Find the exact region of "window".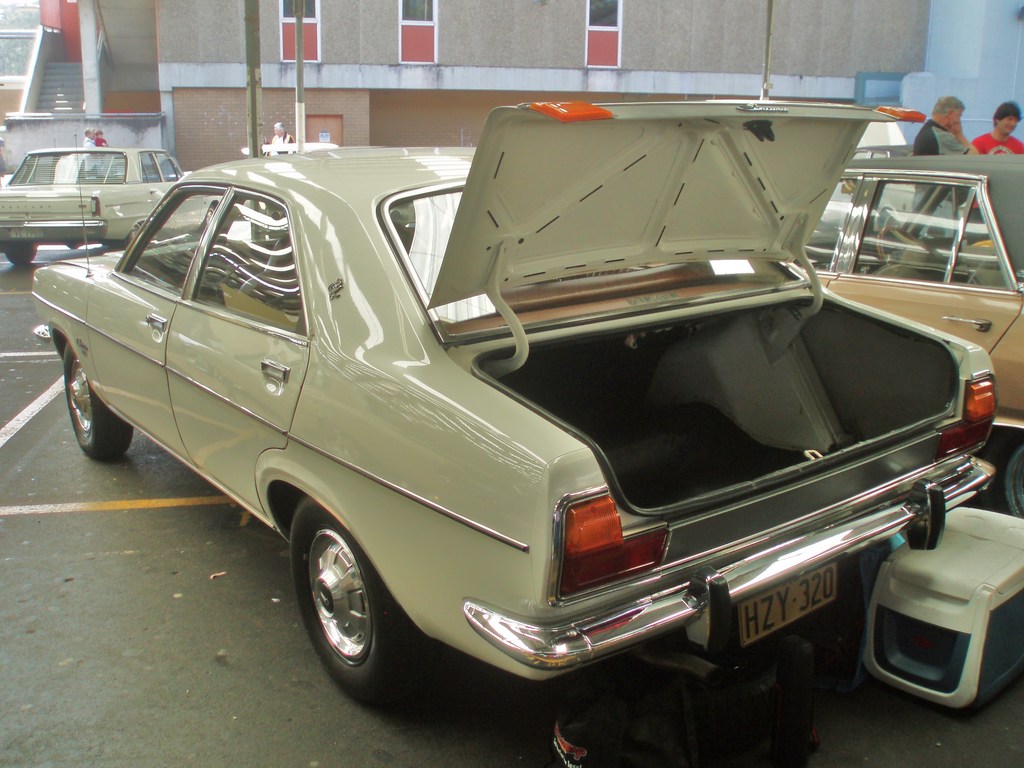
Exact region: BBox(585, 0, 626, 68).
